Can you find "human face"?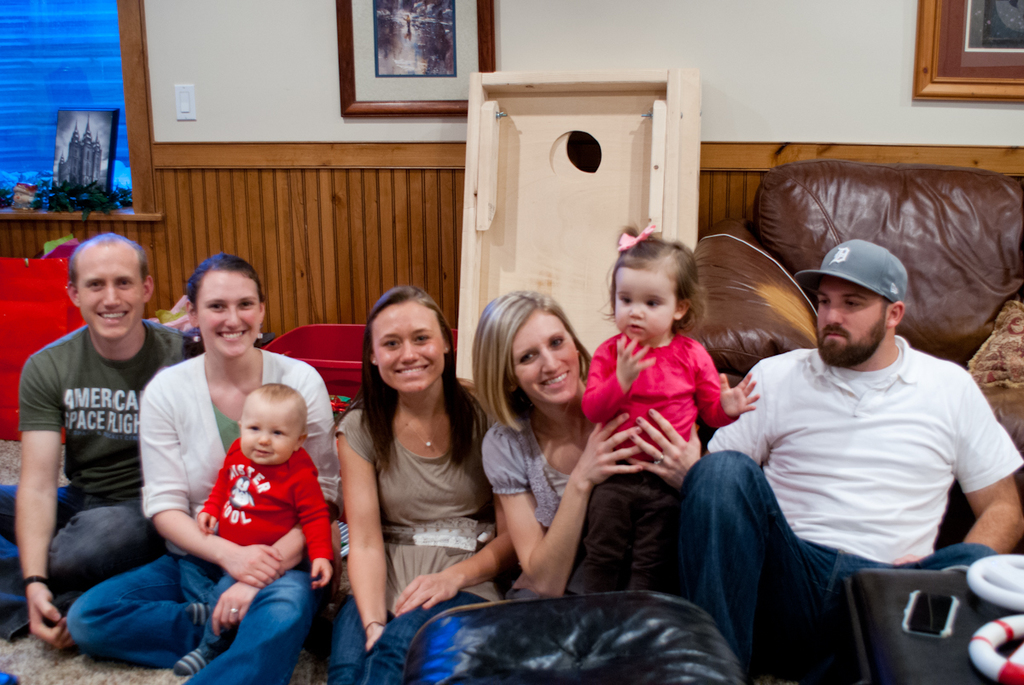
Yes, bounding box: (75,247,141,337).
